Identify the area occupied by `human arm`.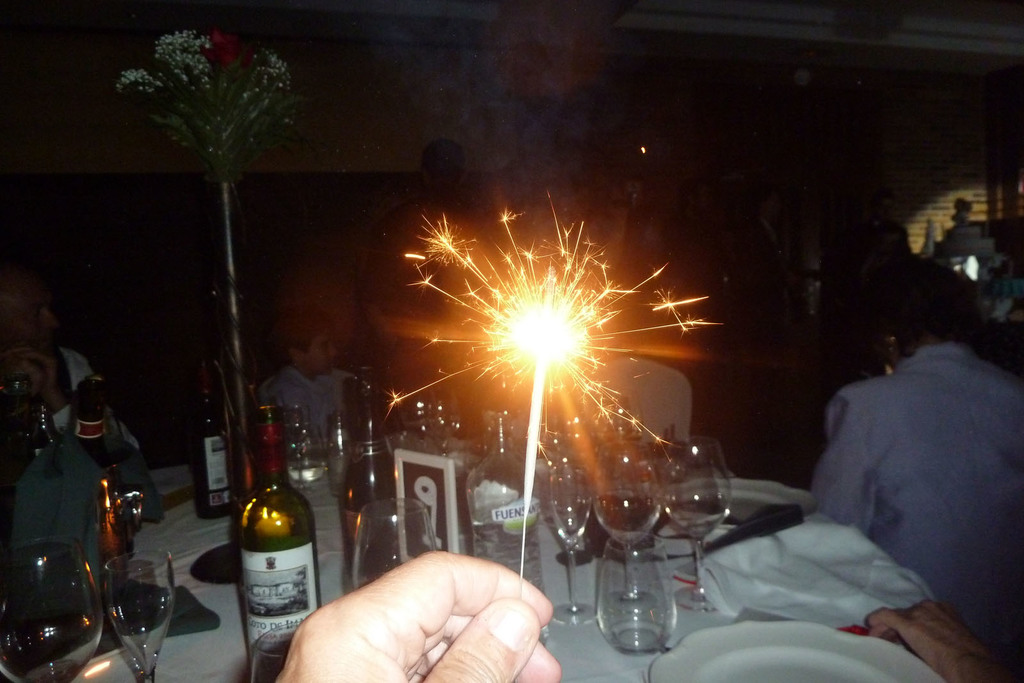
Area: rect(0, 344, 65, 440).
